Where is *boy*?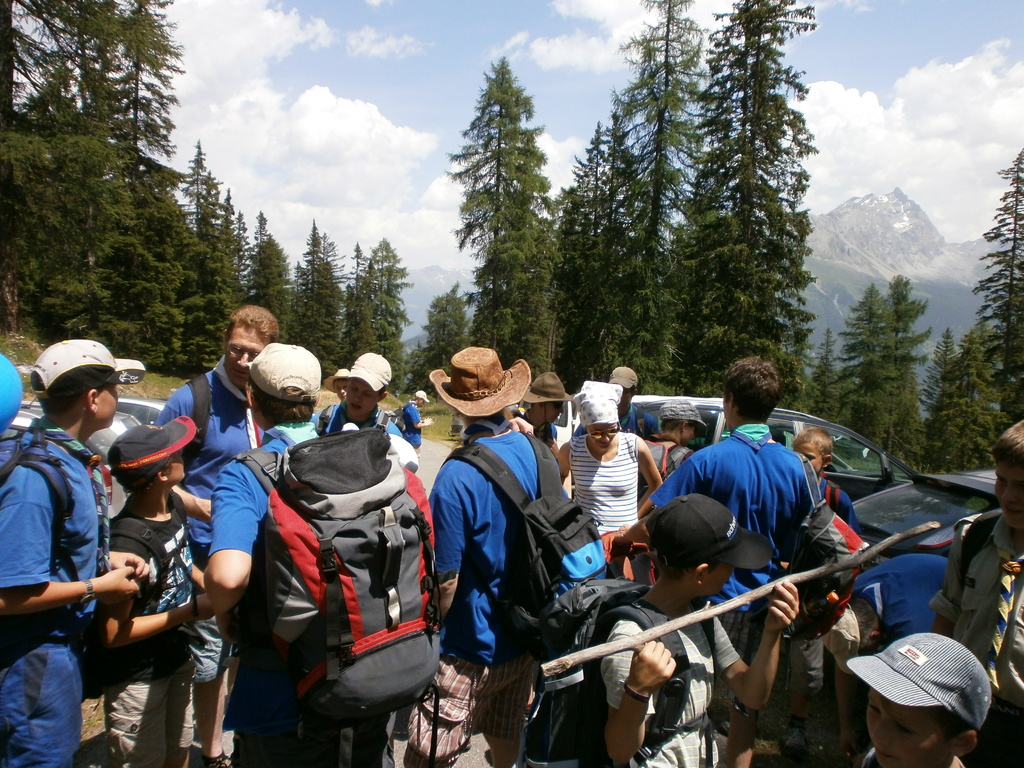
box=[104, 428, 214, 767].
